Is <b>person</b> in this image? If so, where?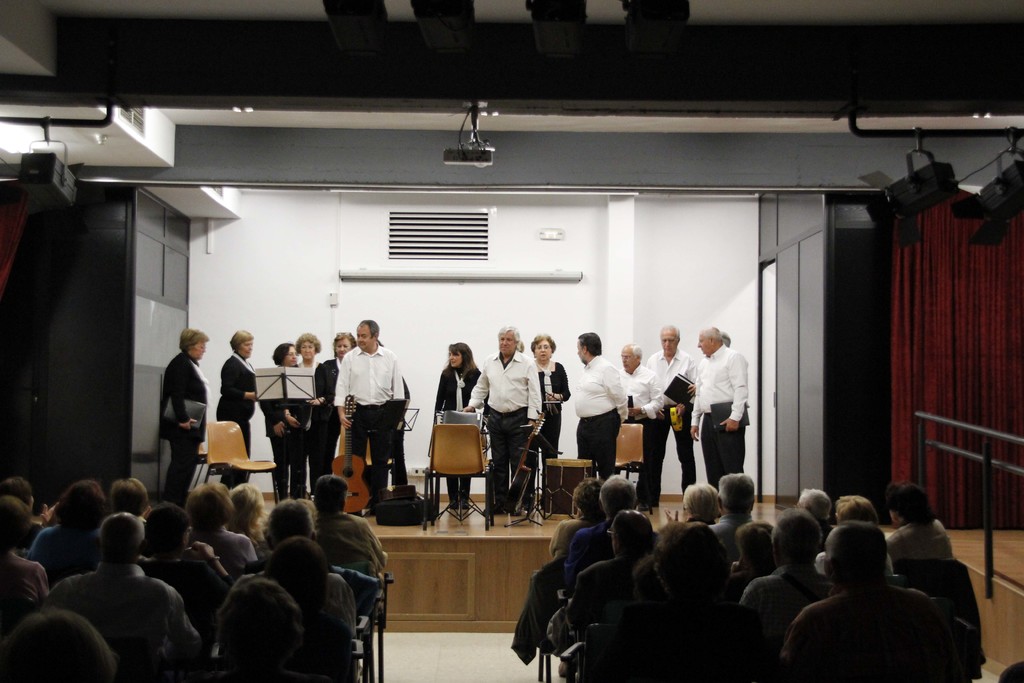
Yes, at <region>618, 346, 660, 511</region>.
